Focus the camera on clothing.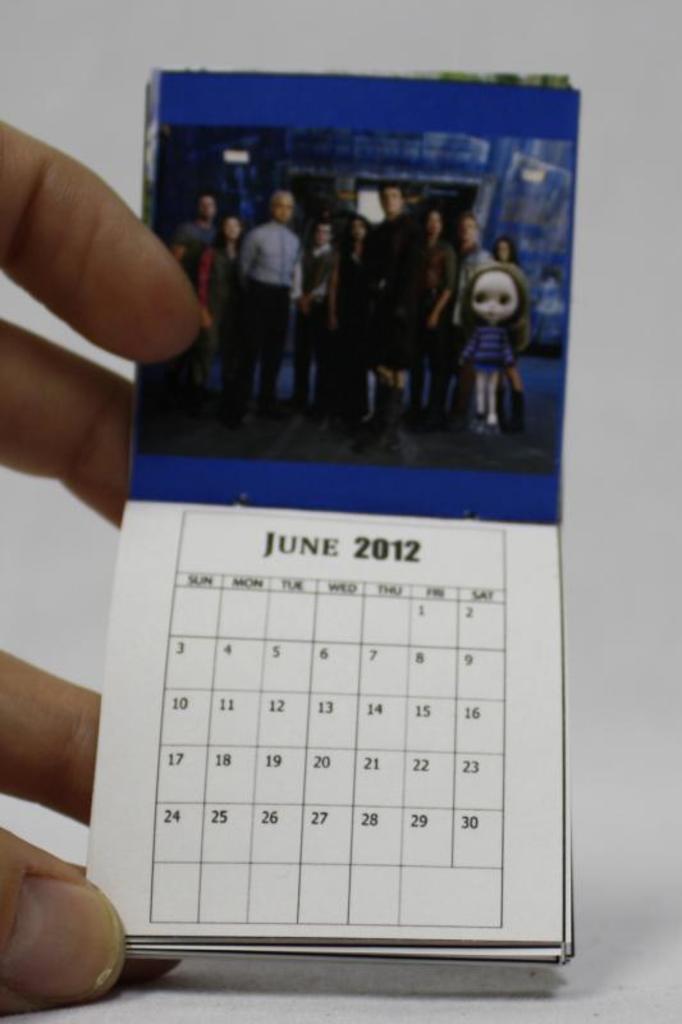
Focus region: rect(290, 255, 330, 412).
